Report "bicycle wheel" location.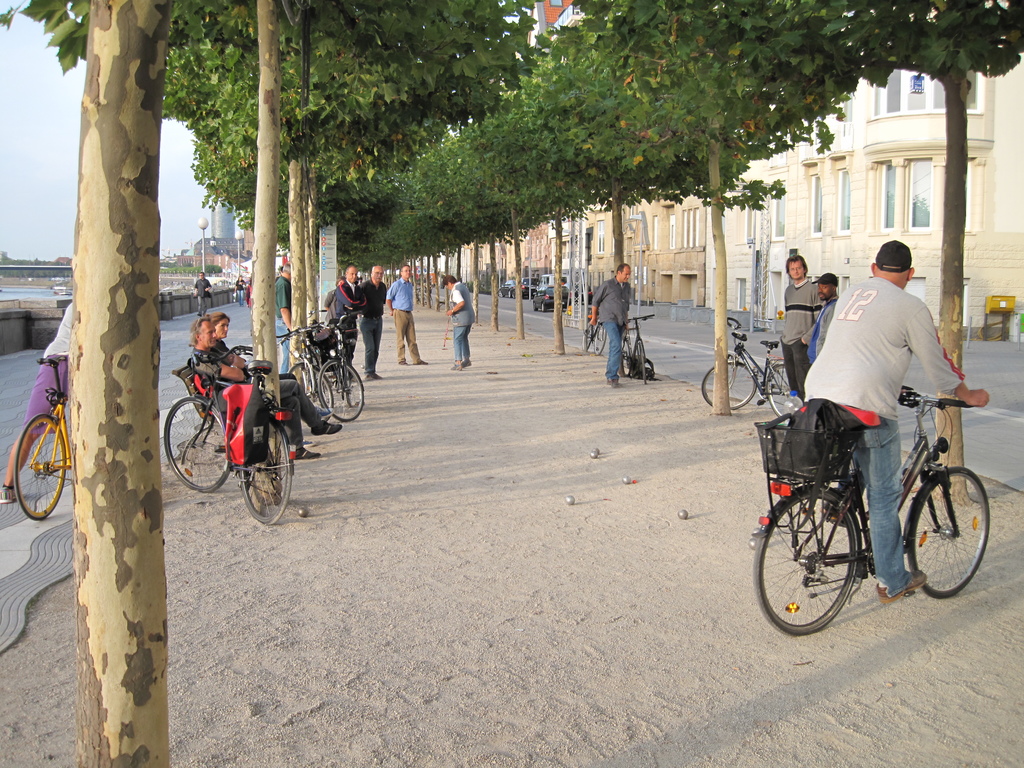
Report: pyautogui.locateOnScreen(581, 324, 593, 348).
